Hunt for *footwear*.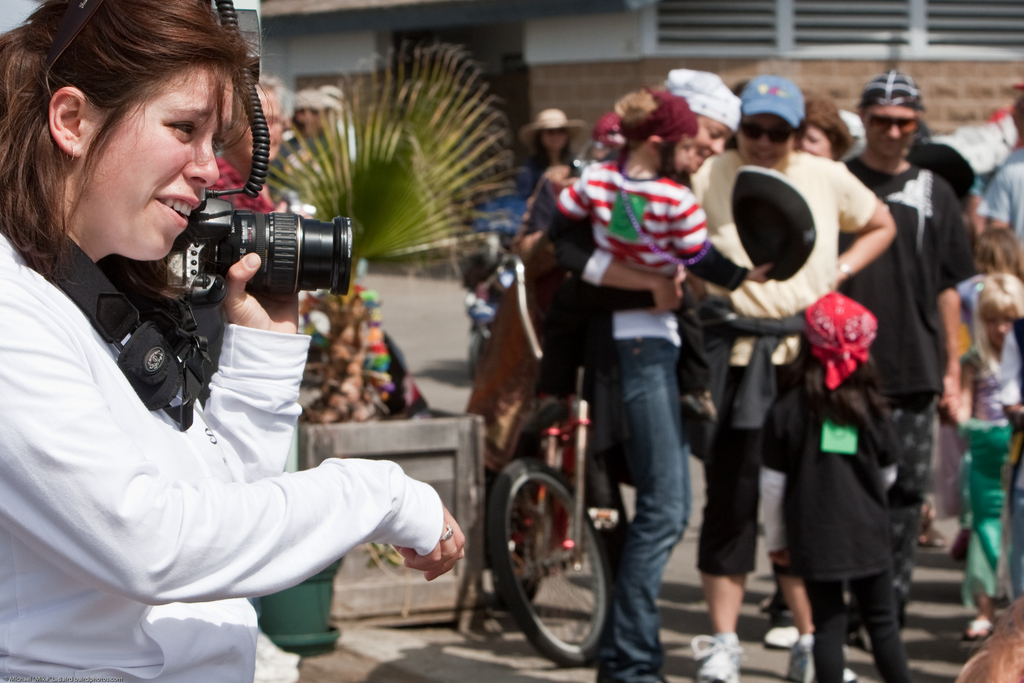
Hunted down at 762, 627, 801, 649.
